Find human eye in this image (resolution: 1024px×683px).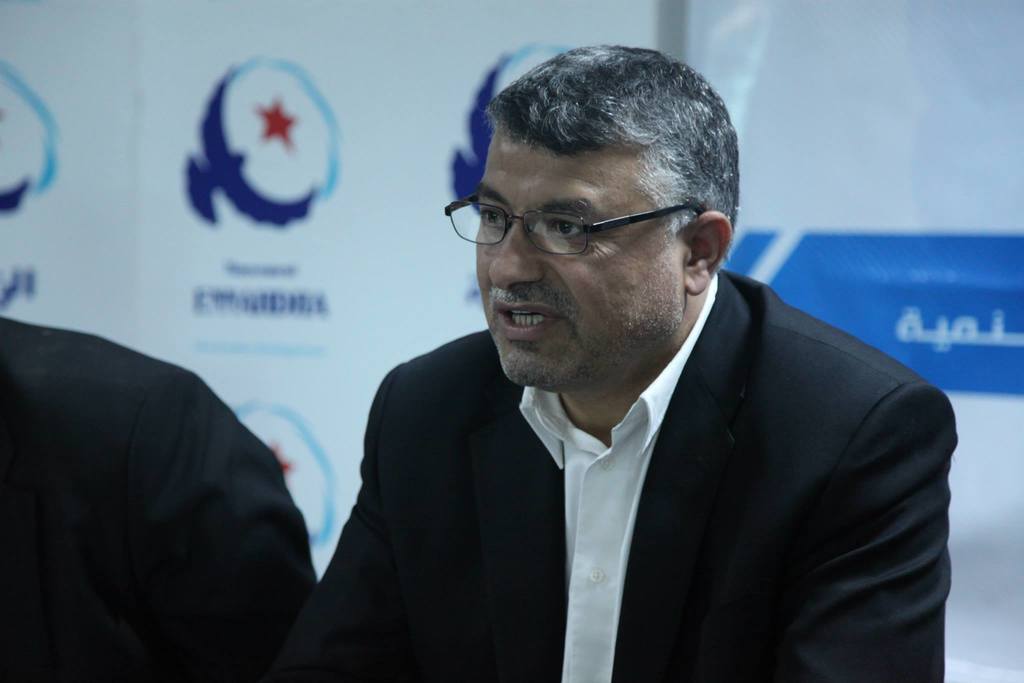
<box>548,216,593,245</box>.
